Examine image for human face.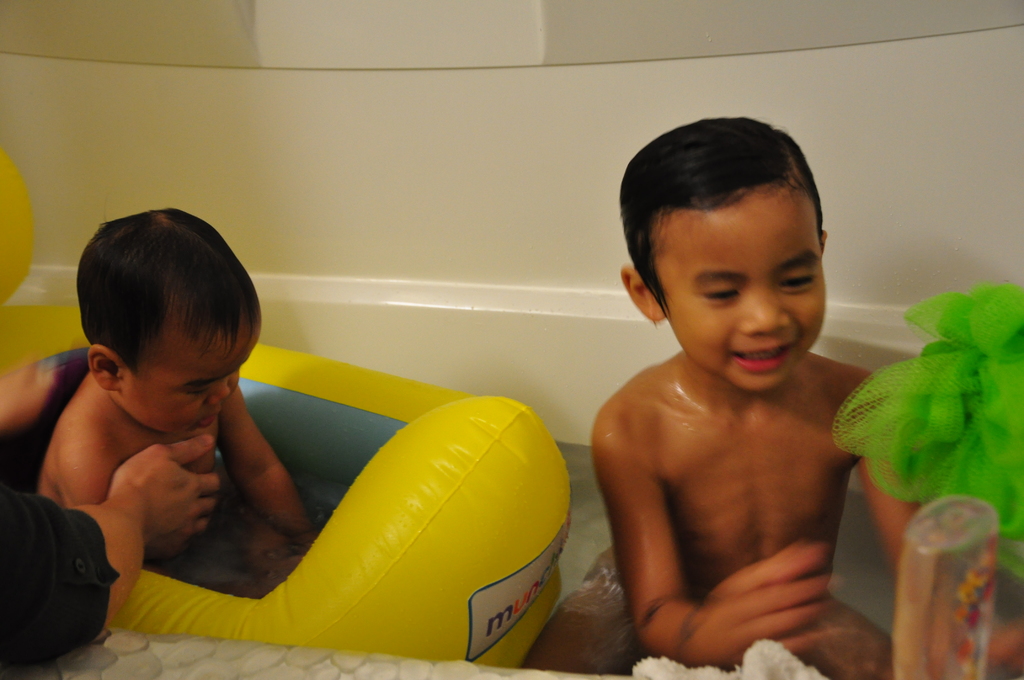
Examination result: {"left": 662, "top": 194, "right": 829, "bottom": 394}.
